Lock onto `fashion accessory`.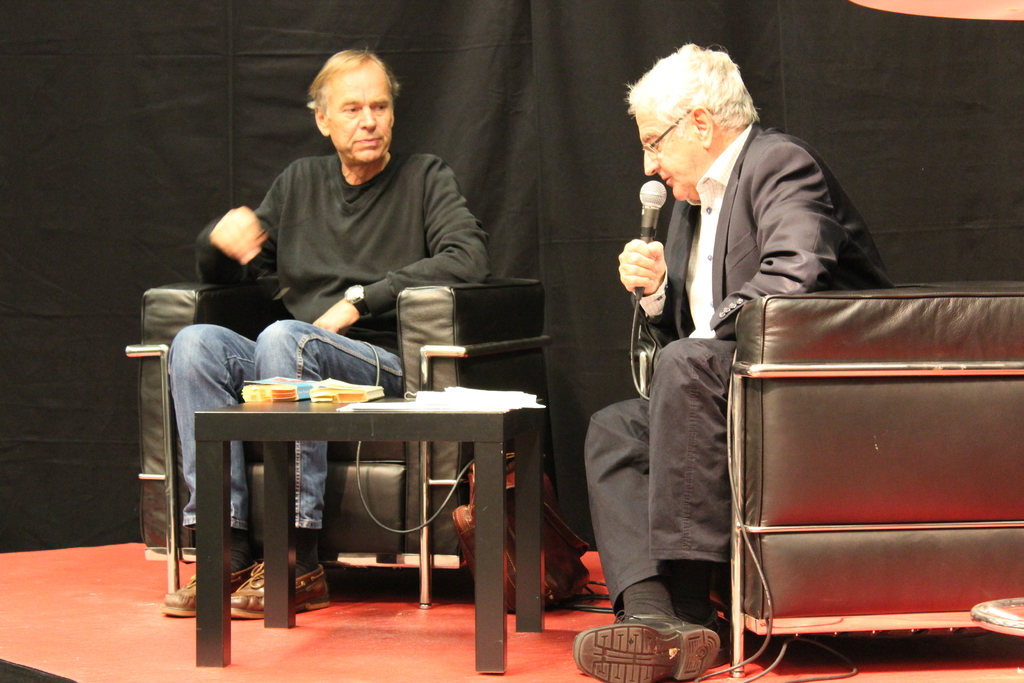
Locked: {"x1": 622, "y1": 578, "x2": 669, "y2": 619}.
